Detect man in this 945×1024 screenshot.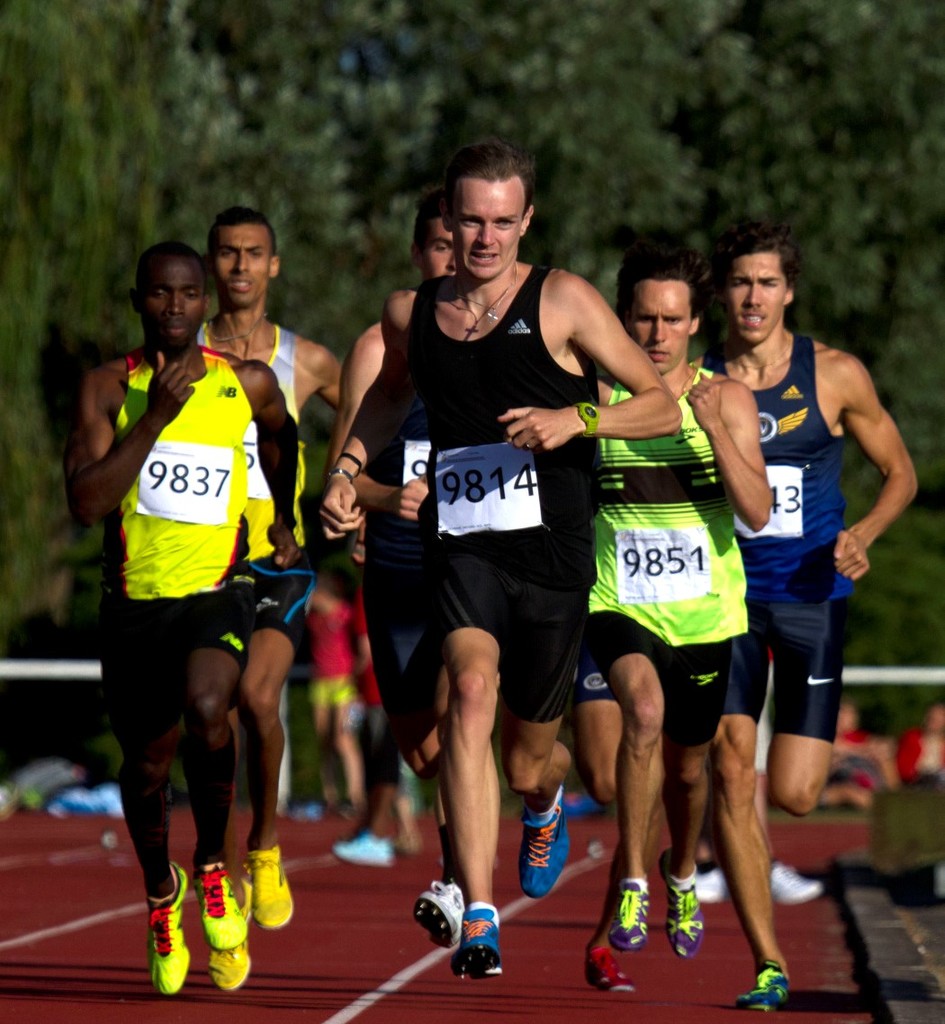
Detection: box=[345, 193, 456, 951].
